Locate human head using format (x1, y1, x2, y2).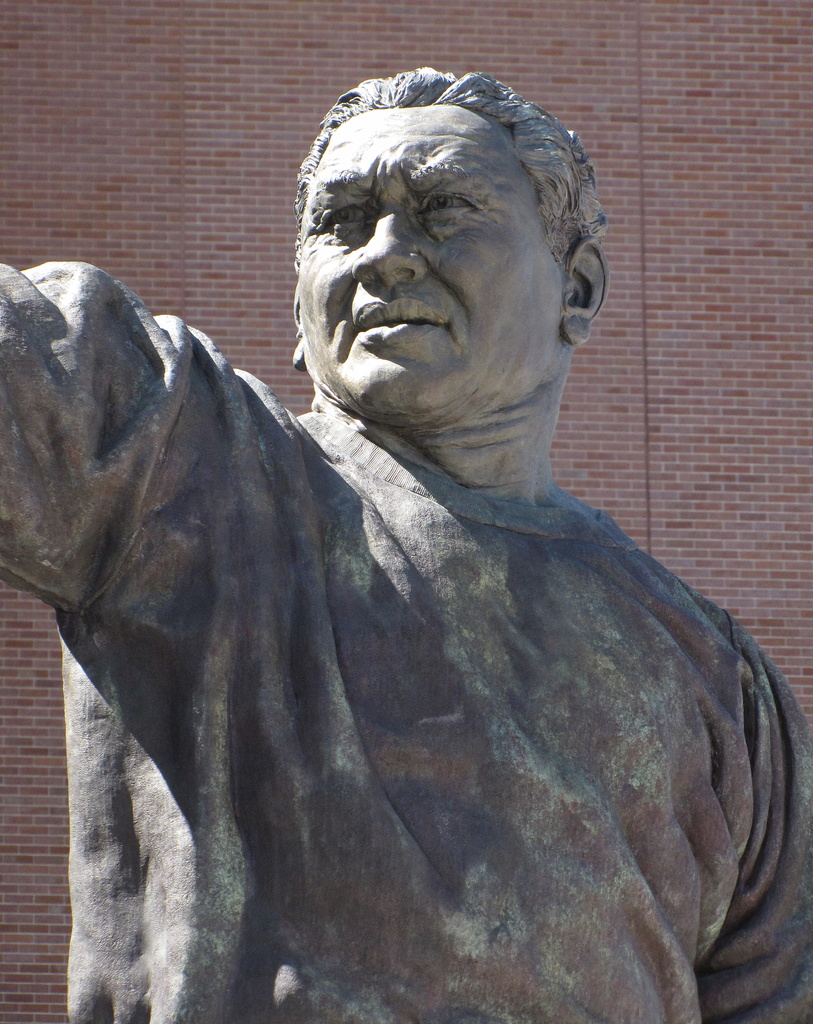
(280, 63, 595, 431).
